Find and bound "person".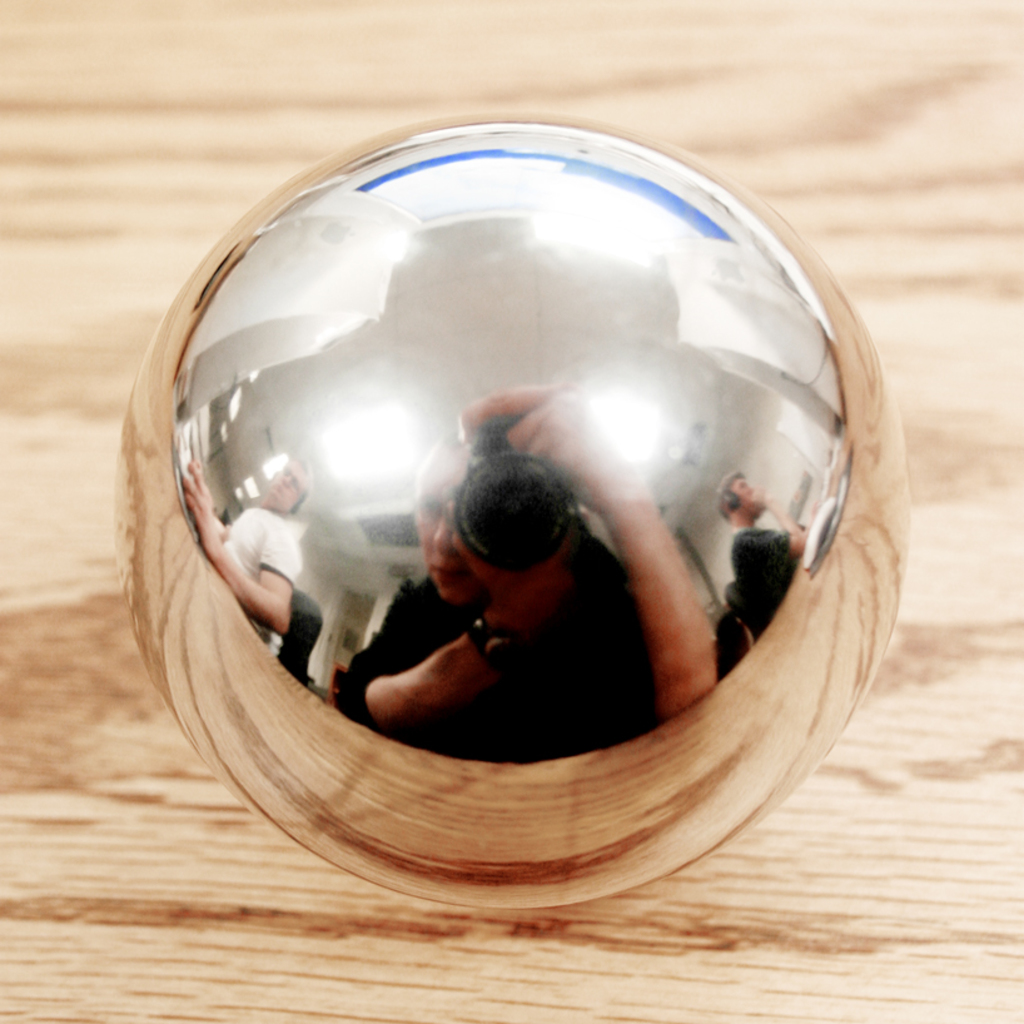
Bound: x1=717 y1=467 x2=809 y2=640.
